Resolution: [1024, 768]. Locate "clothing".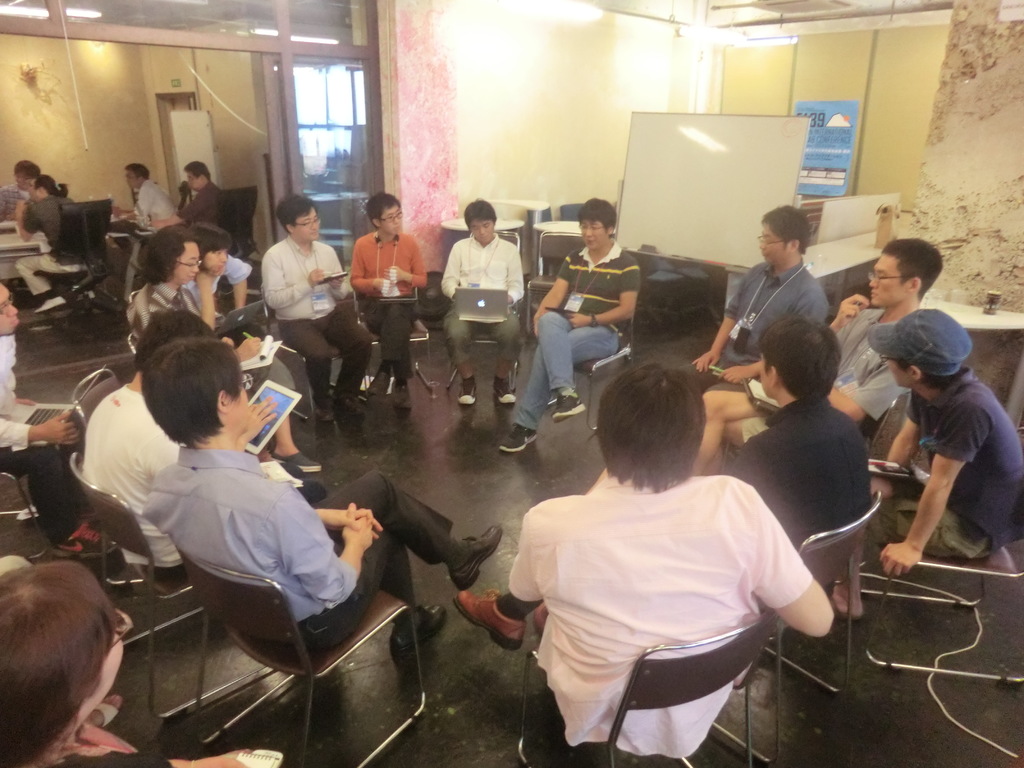
x1=282 y1=307 x2=369 y2=401.
